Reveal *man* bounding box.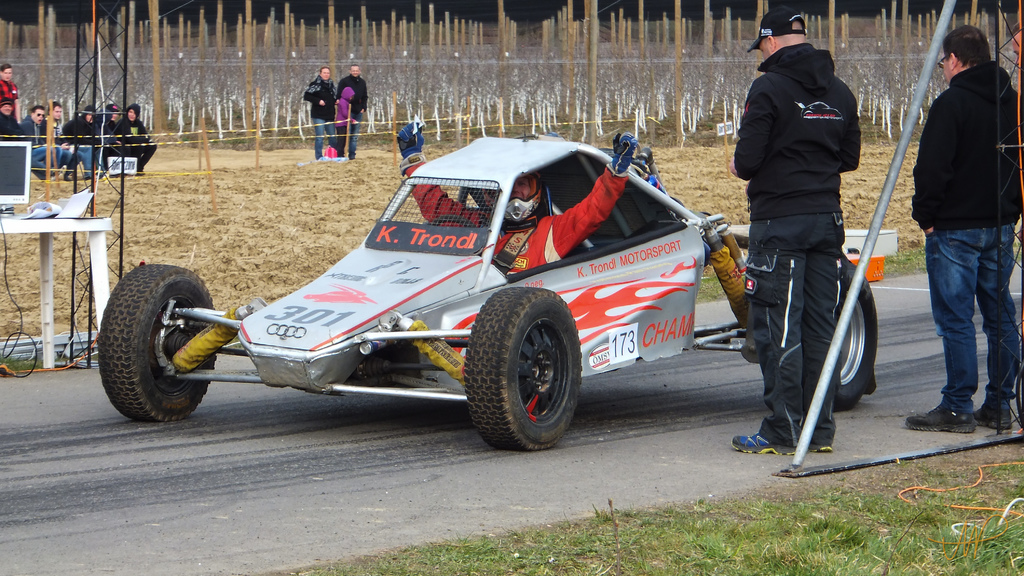
Revealed: BBox(42, 104, 93, 178).
